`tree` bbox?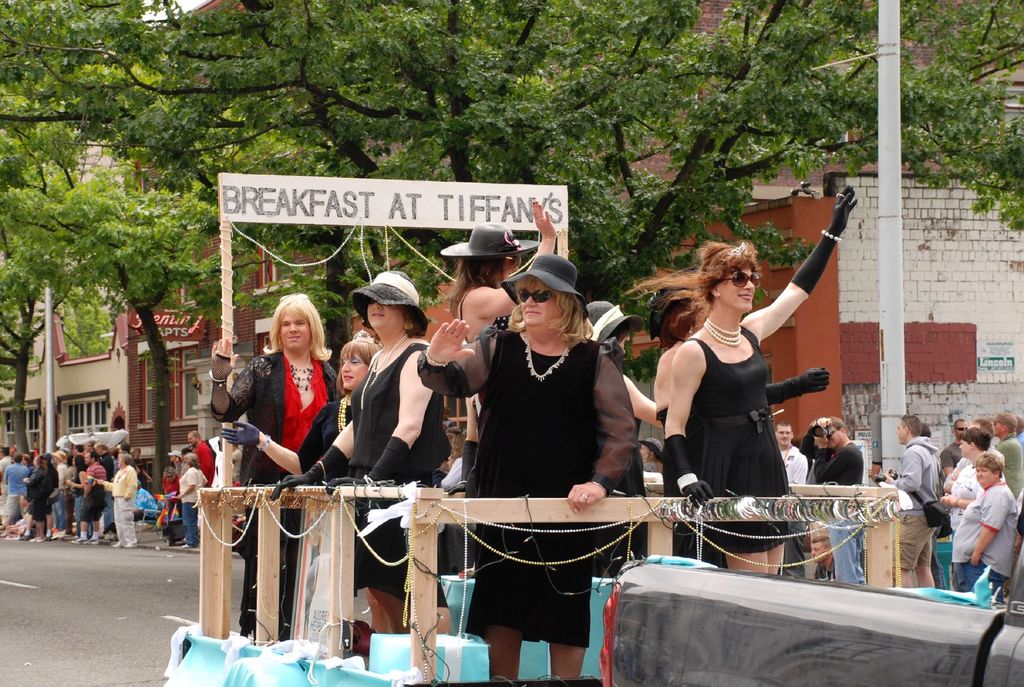
region(0, 169, 242, 477)
